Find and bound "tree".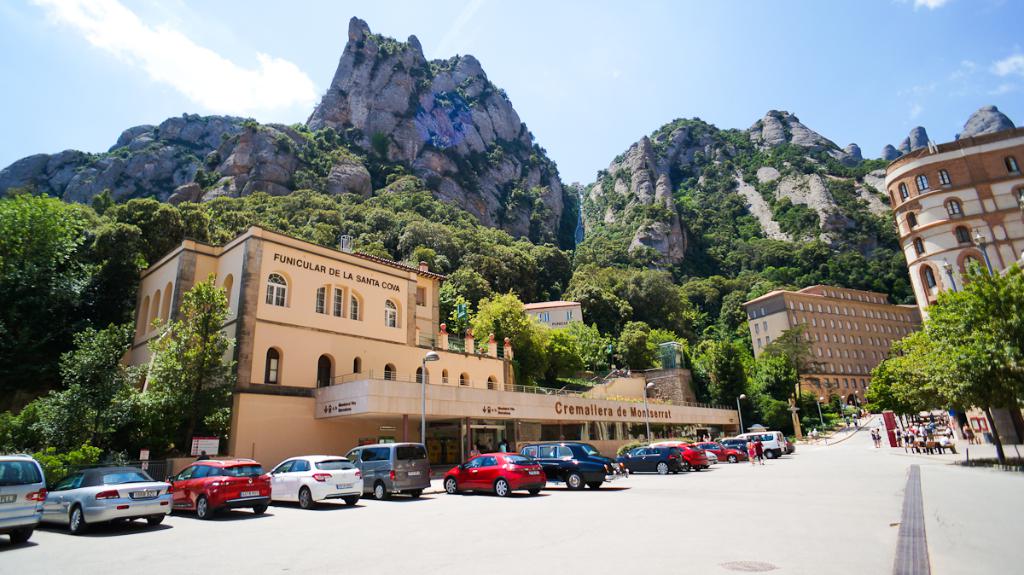
Bound: {"left": 814, "top": 140, "right": 914, "bottom": 301}.
